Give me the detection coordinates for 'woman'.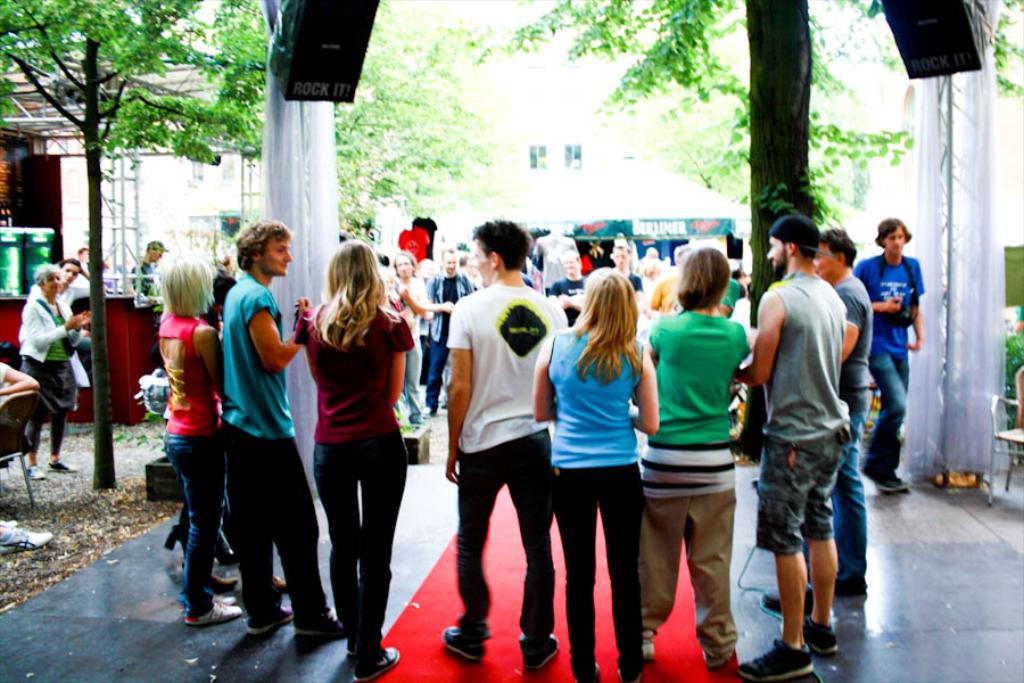
(left=20, top=262, right=94, bottom=479).
